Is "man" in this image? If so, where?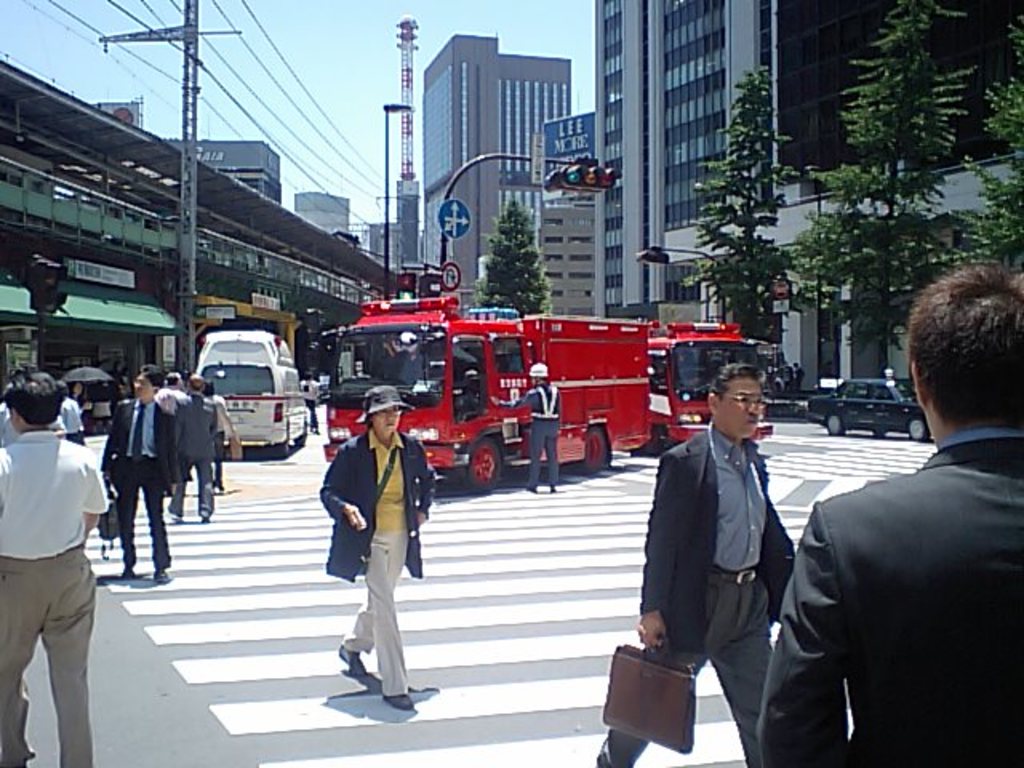
Yes, at (x1=170, y1=373, x2=216, y2=523).
